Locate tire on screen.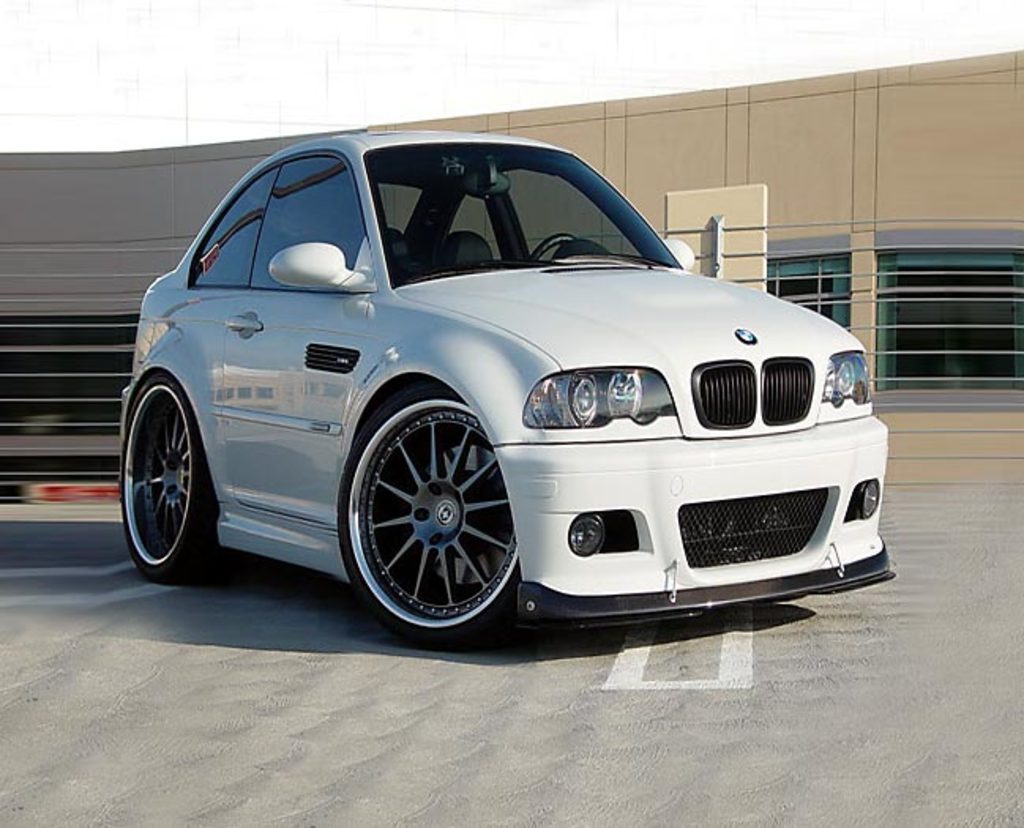
On screen at bbox=[334, 371, 538, 645].
